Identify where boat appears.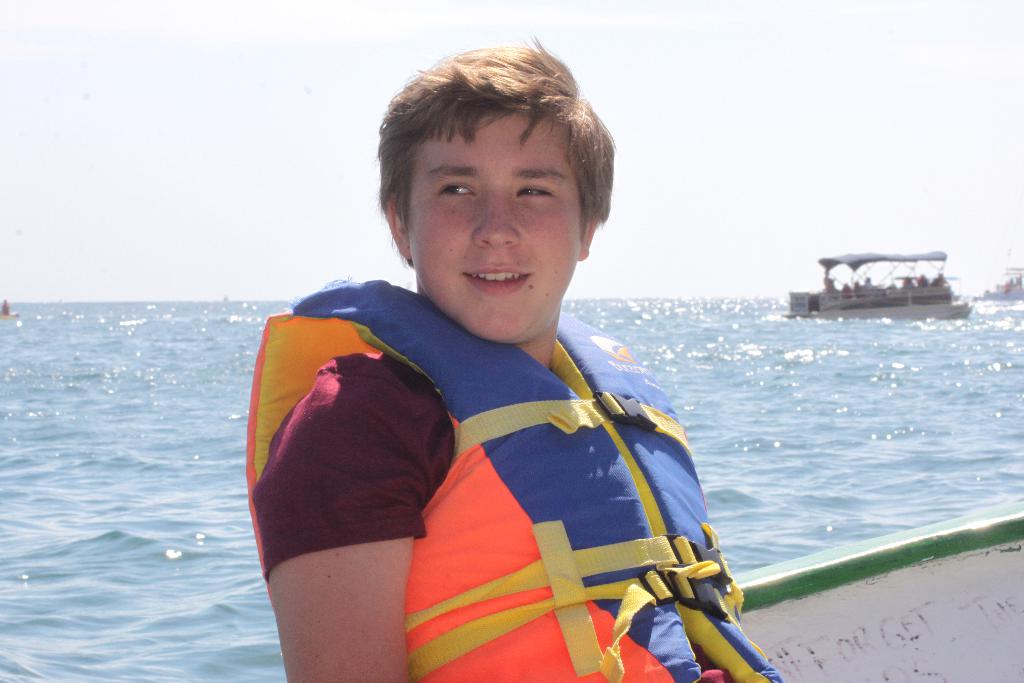
Appears at [x1=979, y1=254, x2=1023, y2=307].
